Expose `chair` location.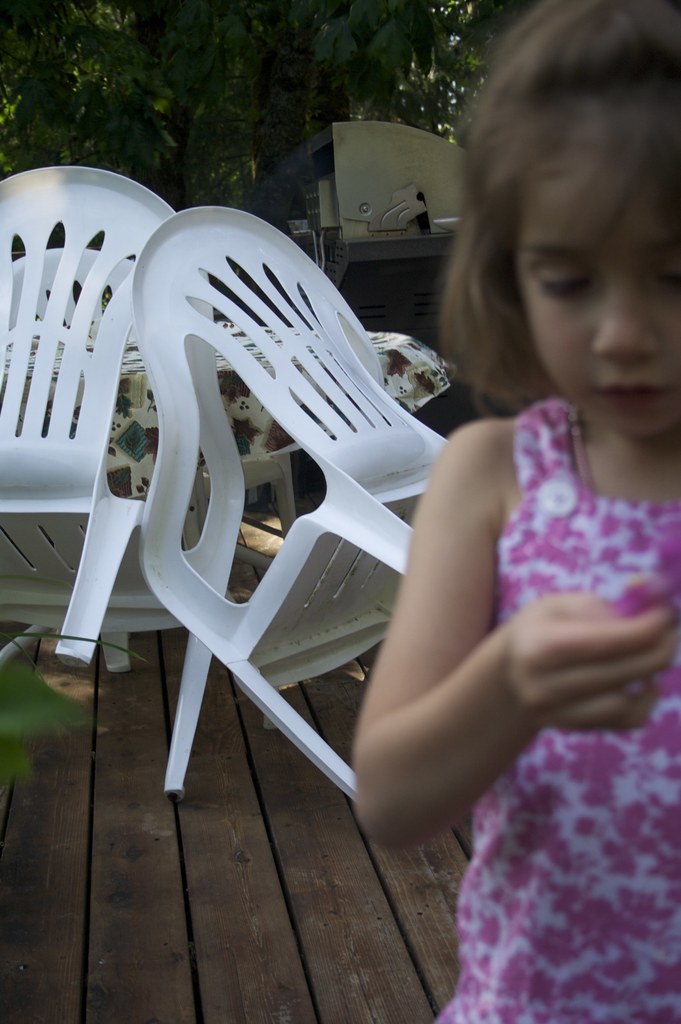
Exposed at crop(129, 202, 446, 804).
